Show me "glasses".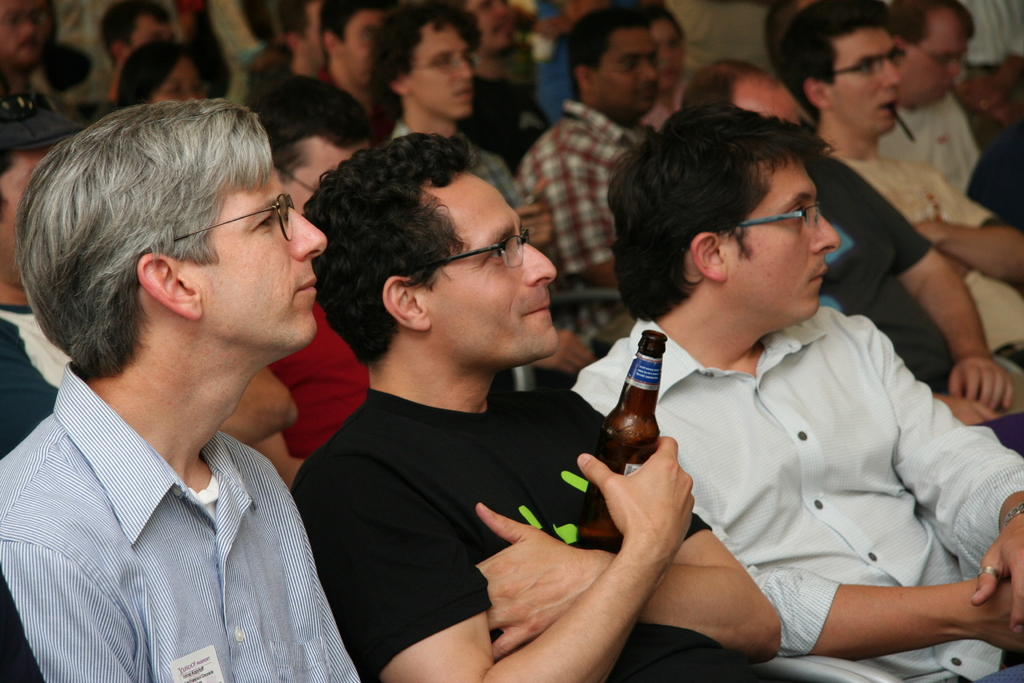
"glasses" is here: locate(724, 194, 824, 235).
